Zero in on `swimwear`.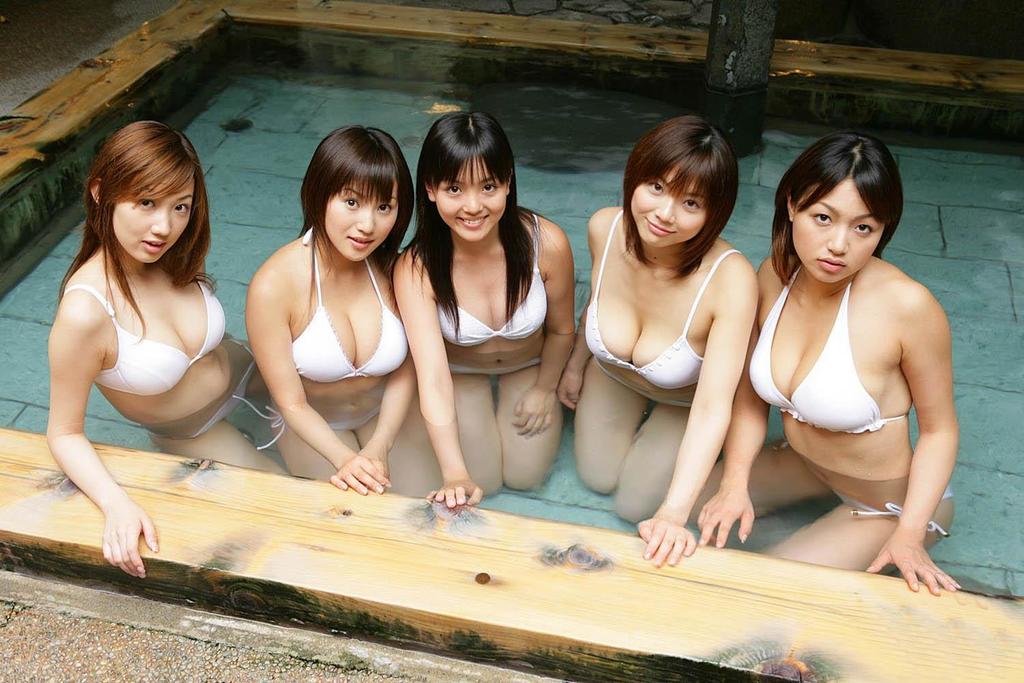
Zeroed in: [597, 362, 690, 404].
